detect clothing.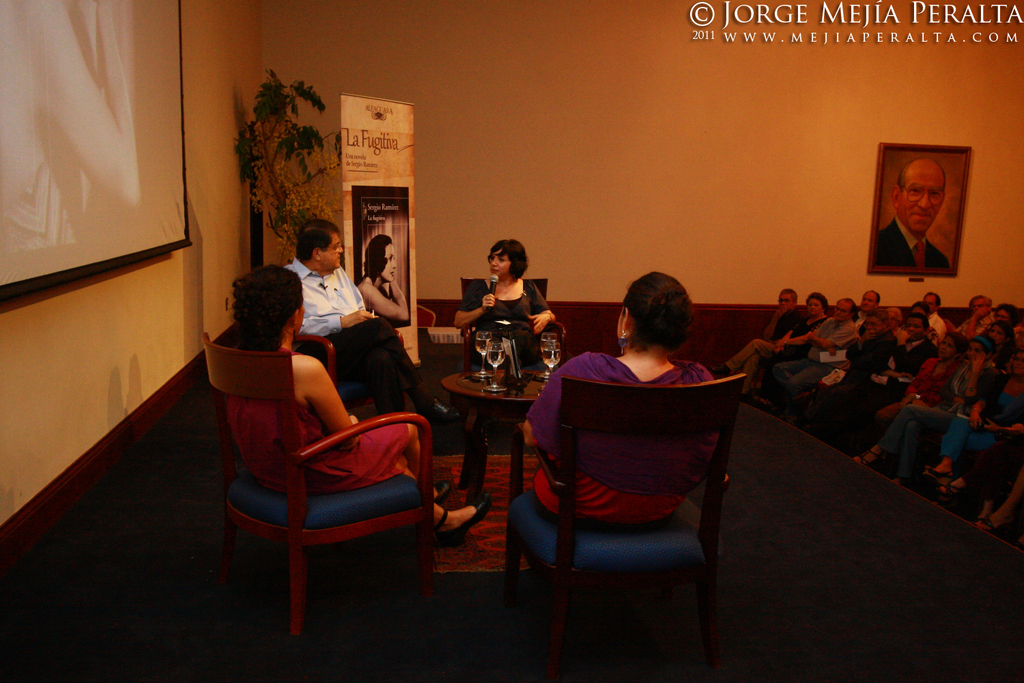
Detected at crop(849, 334, 902, 384).
